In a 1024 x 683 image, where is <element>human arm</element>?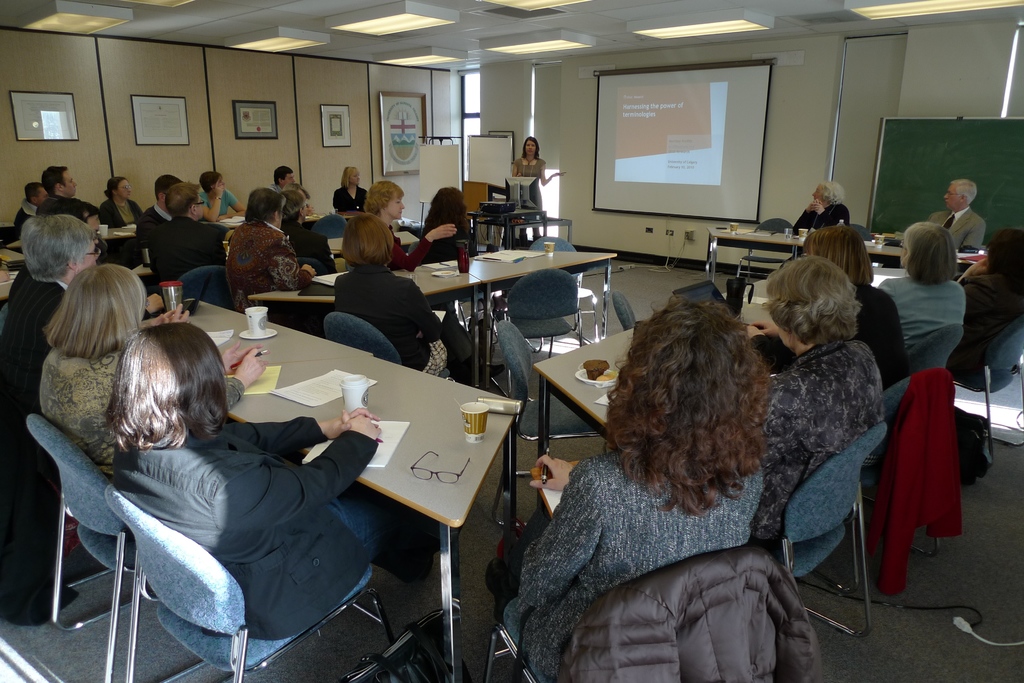
x1=406, y1=279, x2=446, y2=348.
